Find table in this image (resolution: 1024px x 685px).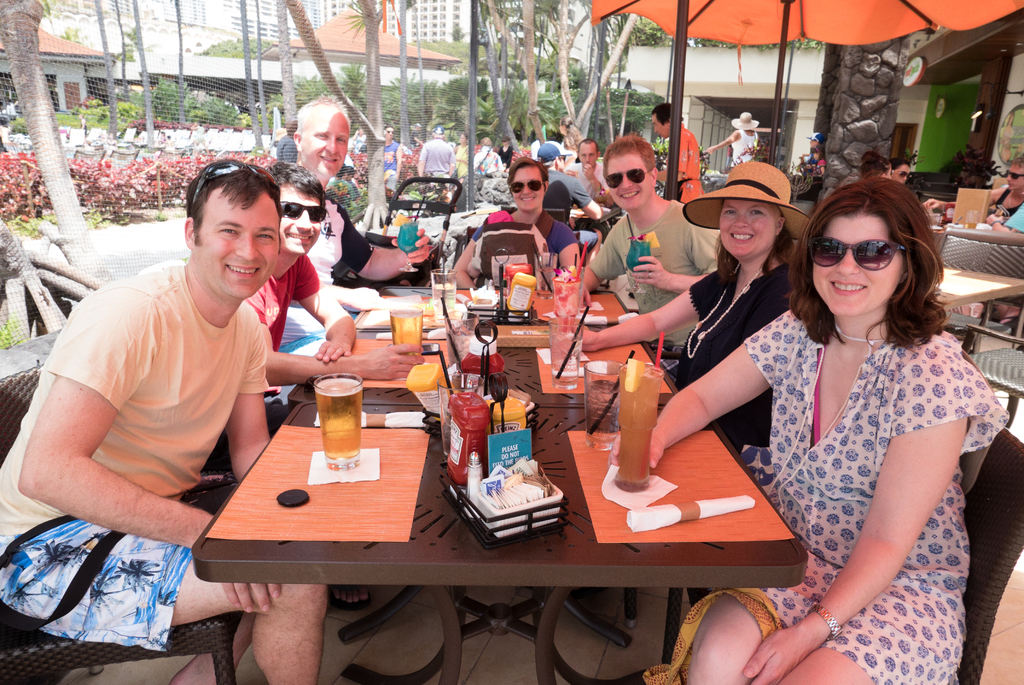
<region>369, 200, 505, 270</region>.
